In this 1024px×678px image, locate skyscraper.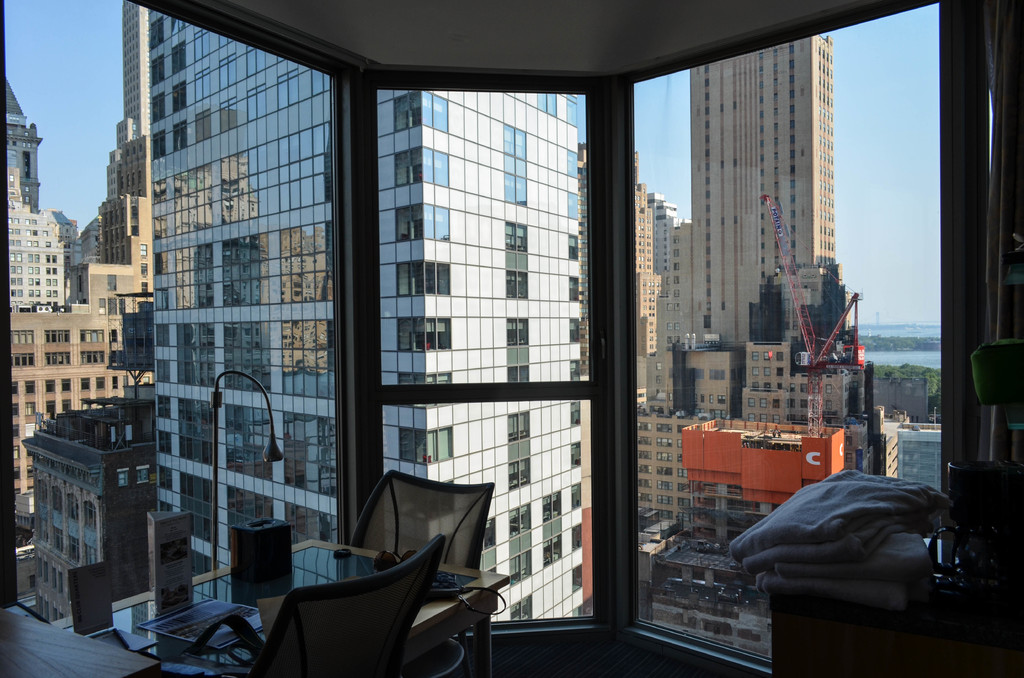
Bounding box: 378/75/602/626.
